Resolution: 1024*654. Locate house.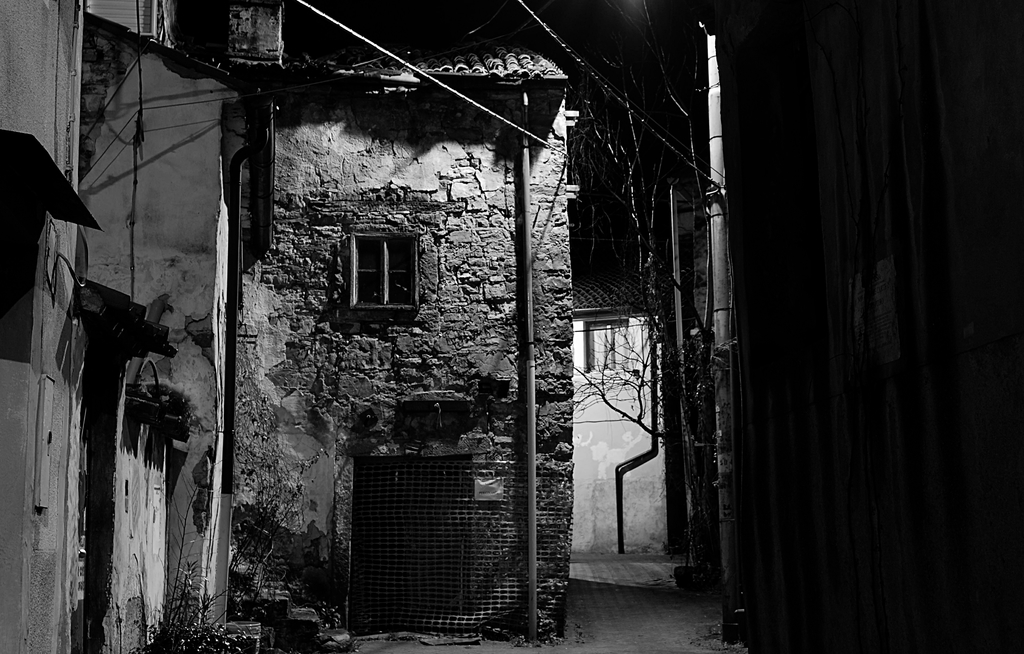
x1=573 y1=267 x2=664 y2=563.
